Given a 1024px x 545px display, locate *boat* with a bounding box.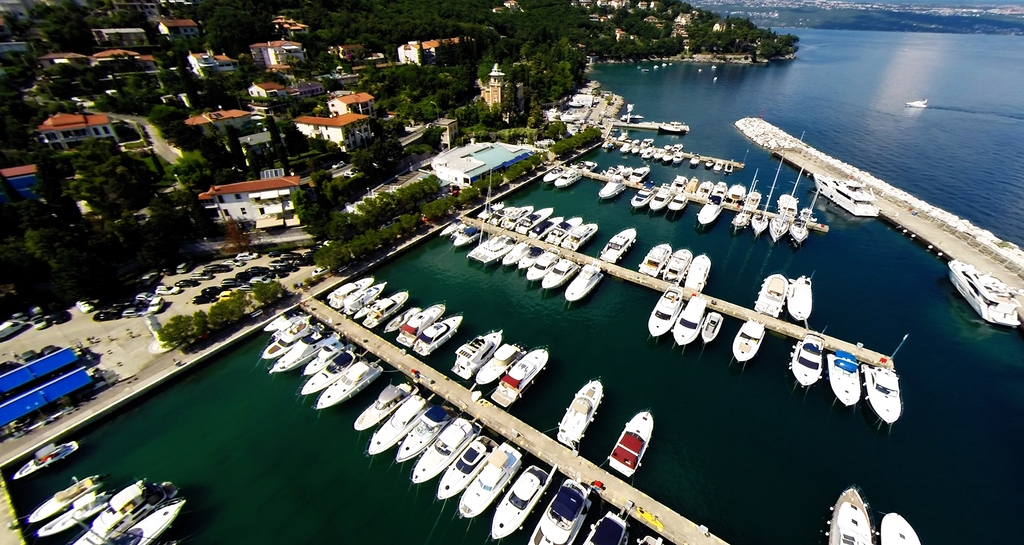
Located: (392,402,458,466).
